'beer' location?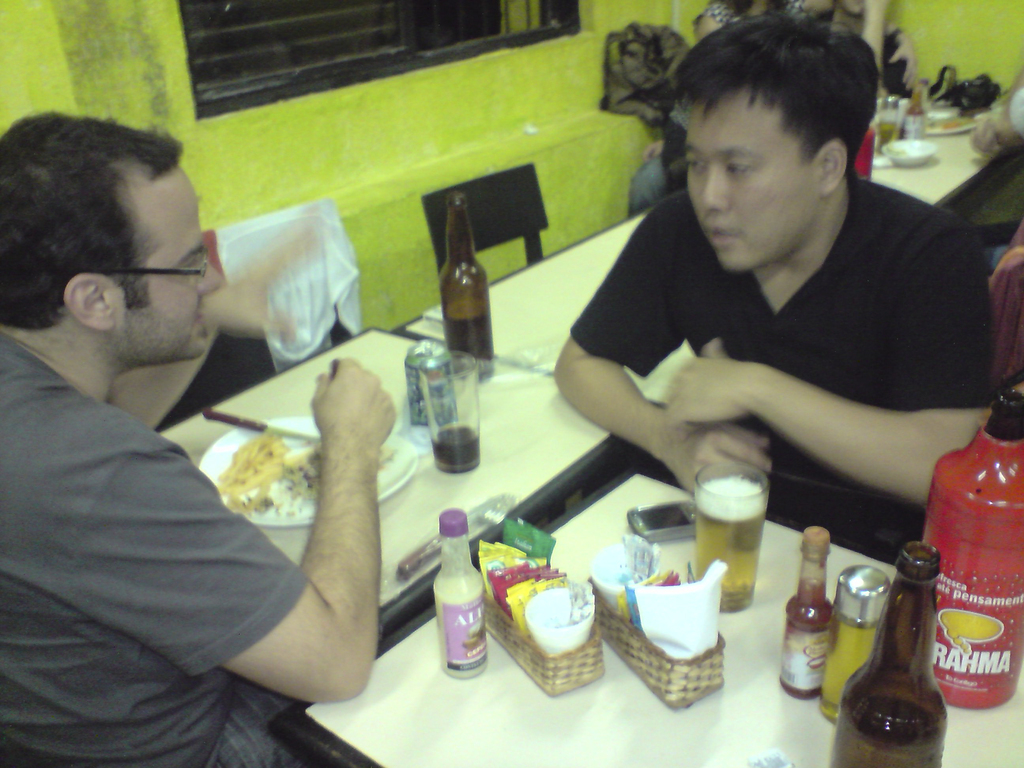
select_region(700, 472, 772, 611)
